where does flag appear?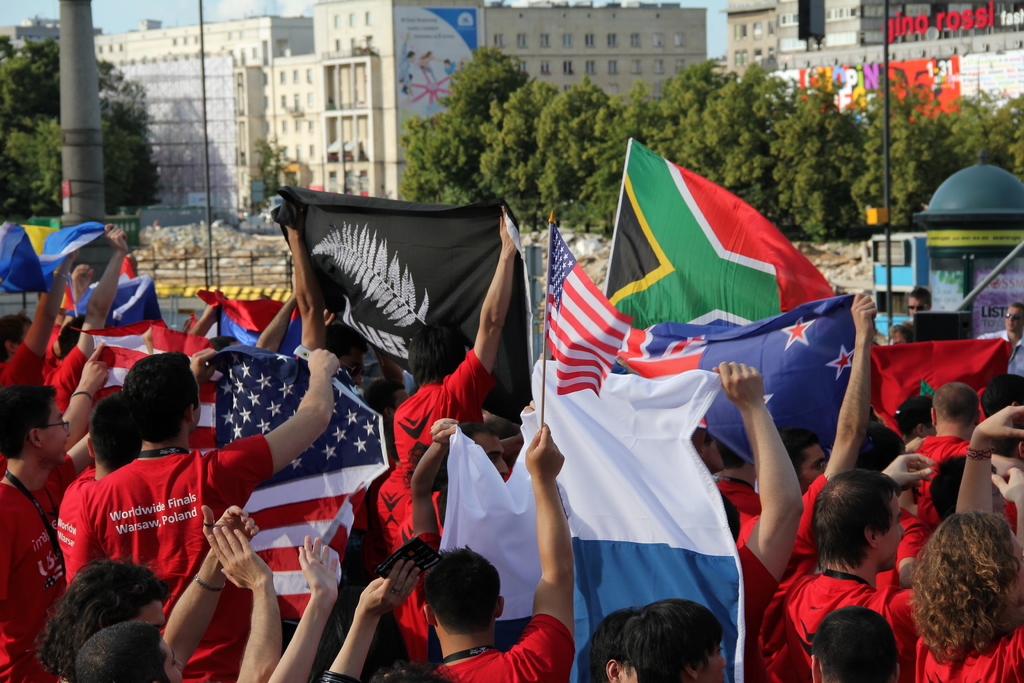
Appears at 860,333,1008,440.
